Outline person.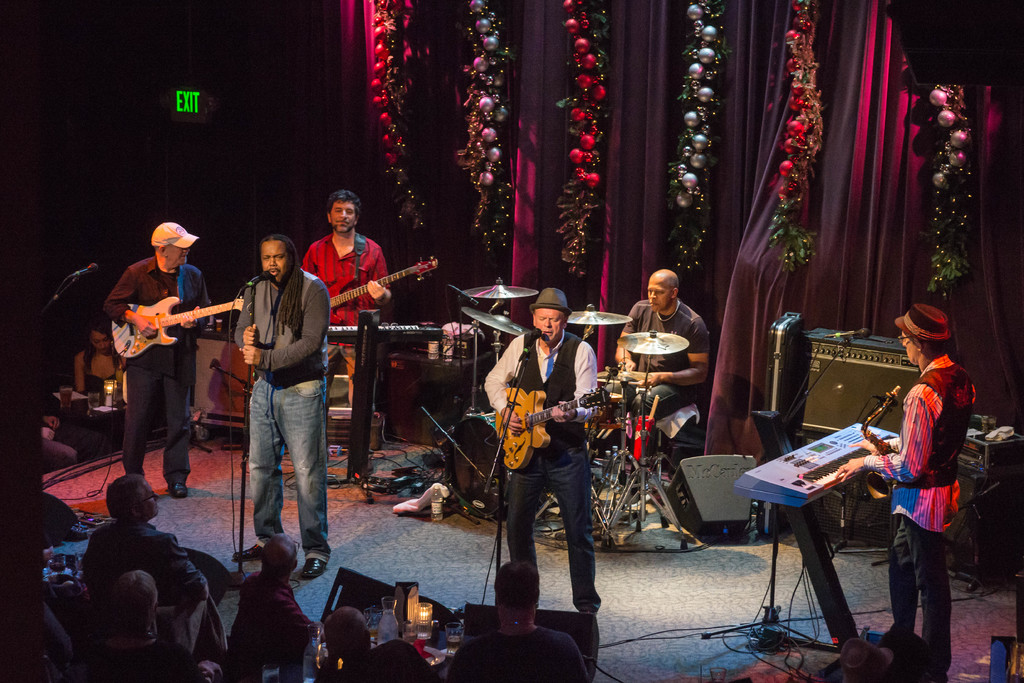
Outline: bbox(483, 287, 598, 620).
